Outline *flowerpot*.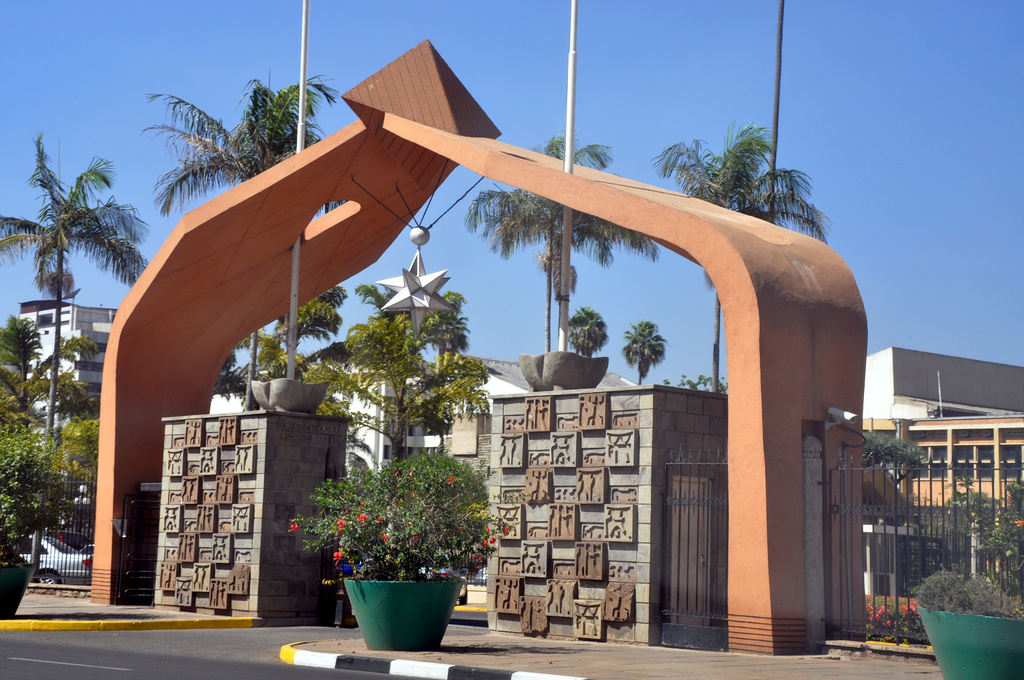
Outline: 916:594:1023:679.
